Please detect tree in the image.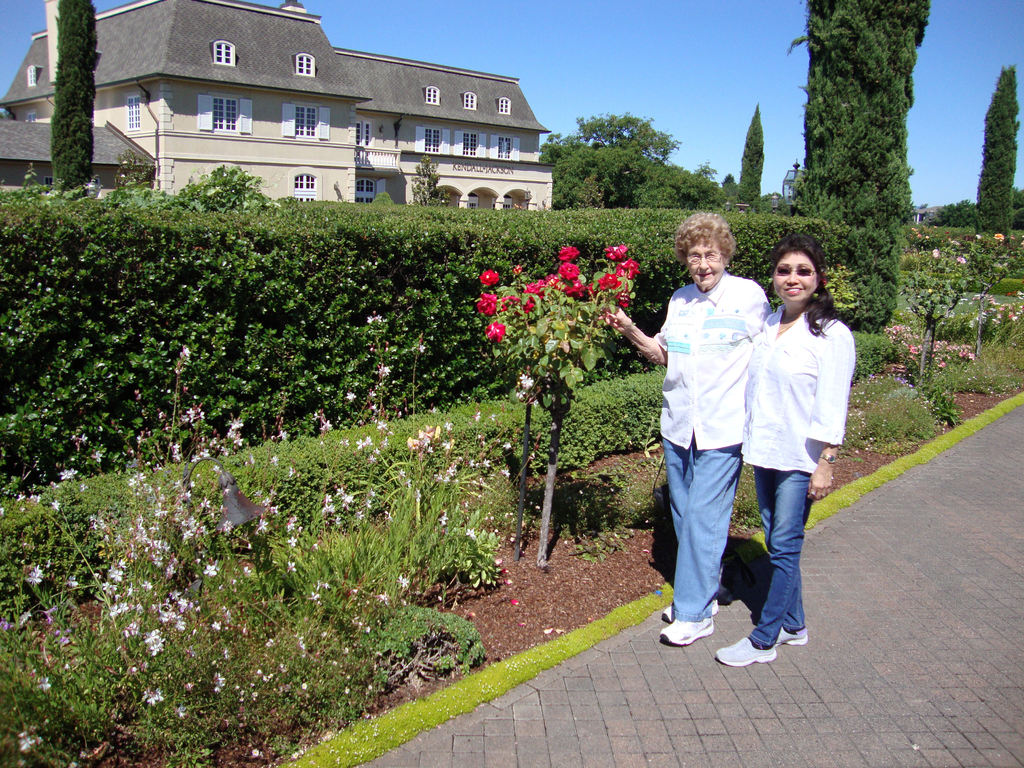
bbox=[52, 0, 103, 188].
